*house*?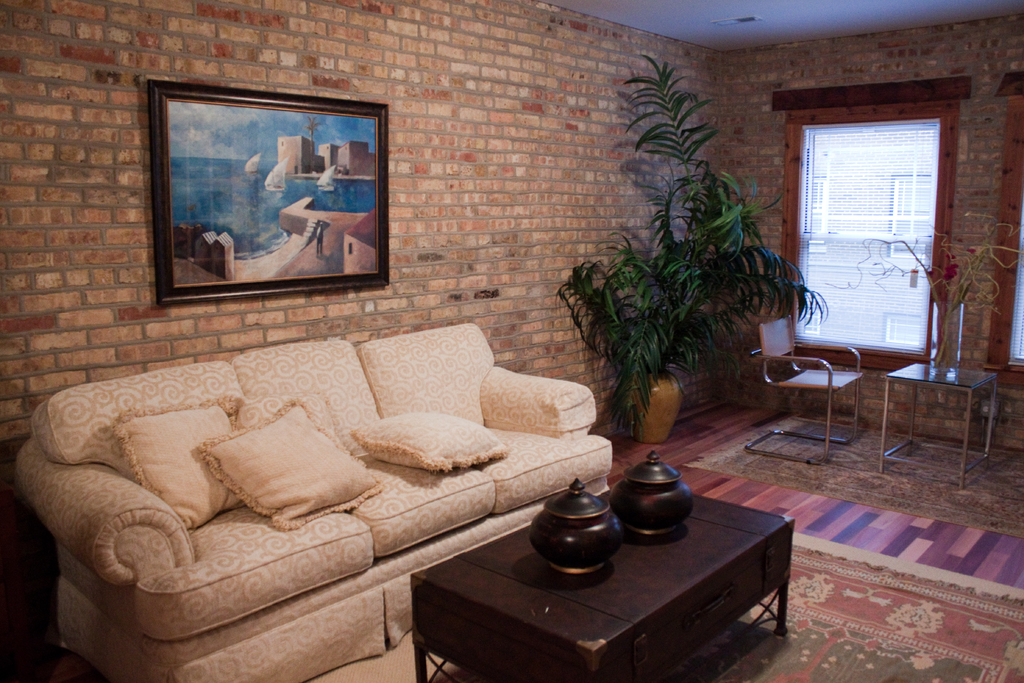
box=[41, 0, 970, 630]
